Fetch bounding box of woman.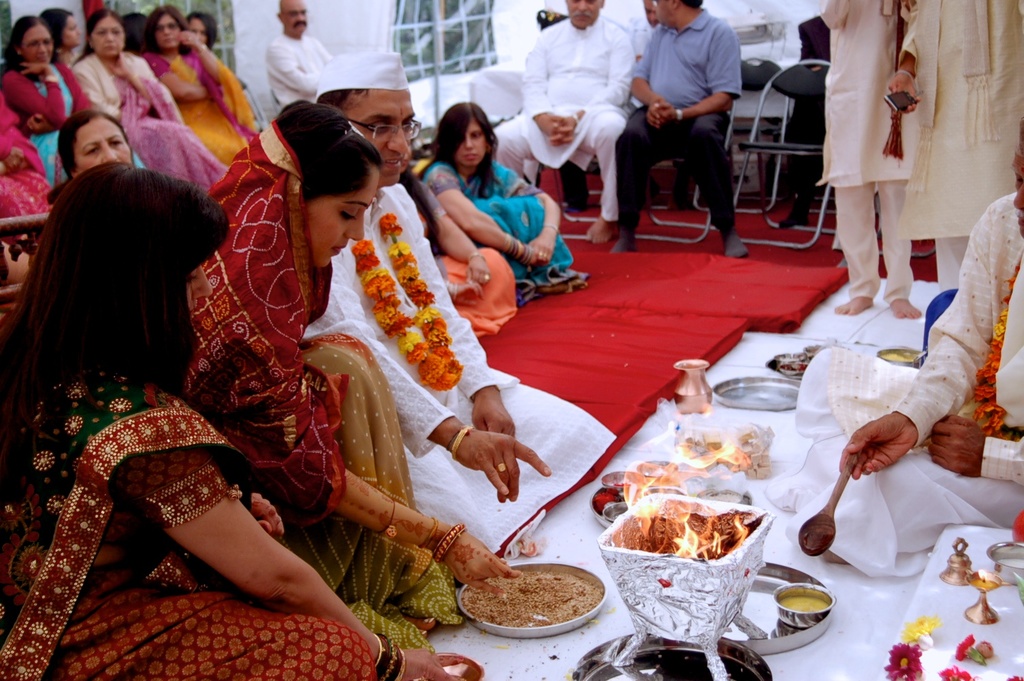
Bbox: bbox=(35, 3, 89, 71).
